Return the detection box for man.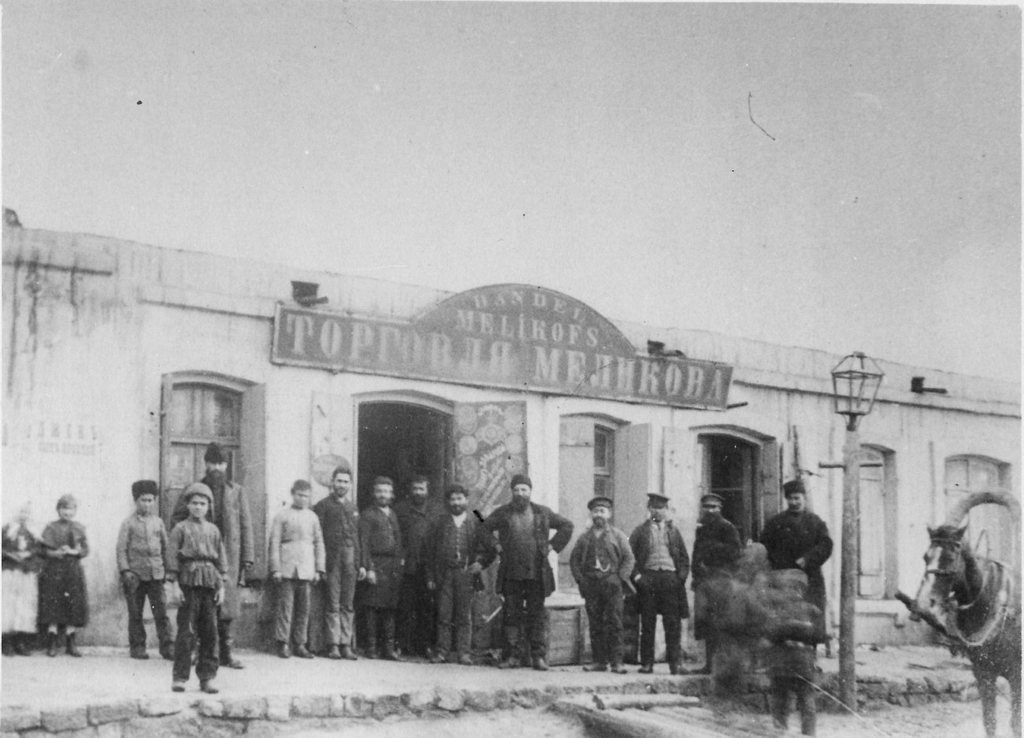
left=625, top=488, right=695, bottom=673.
